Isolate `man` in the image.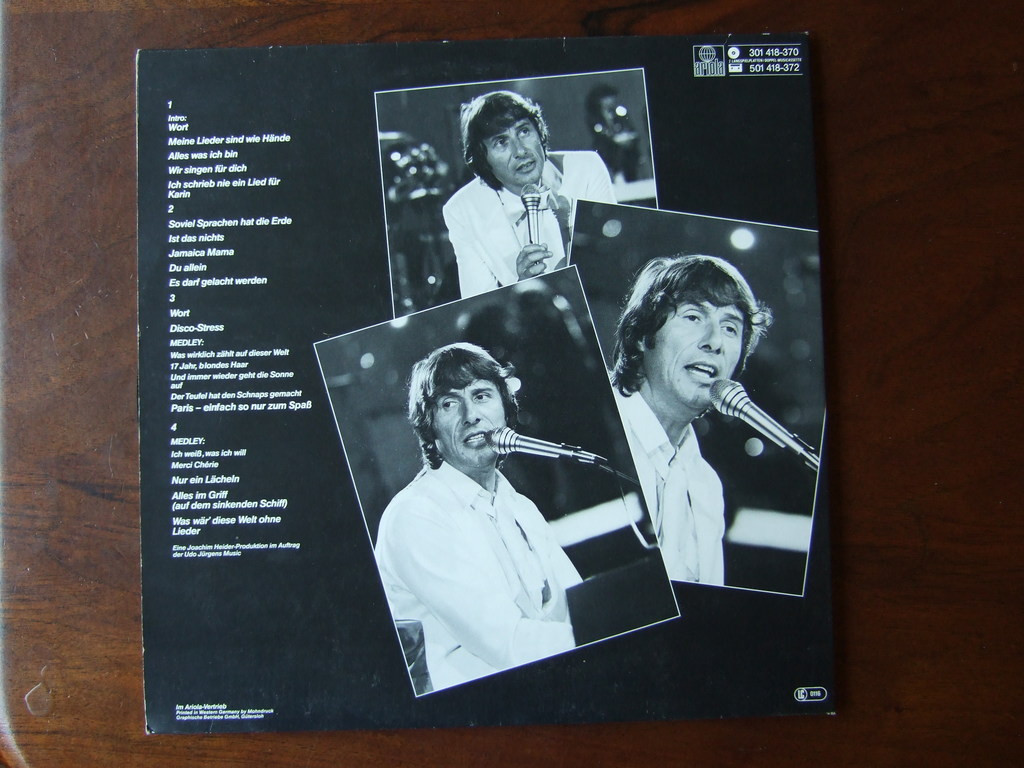
Isolated region: BBox(443, 88, 618, 299).
